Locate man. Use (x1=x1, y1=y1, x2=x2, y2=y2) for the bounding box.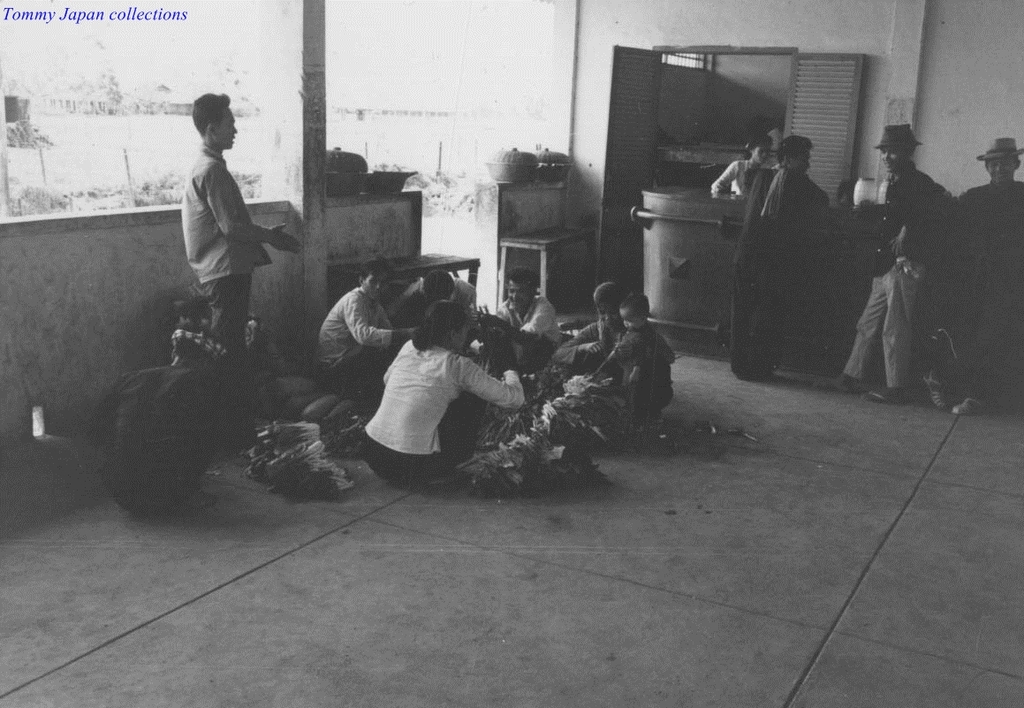
(x1=732, y1=133, x2=836, y2=385).
